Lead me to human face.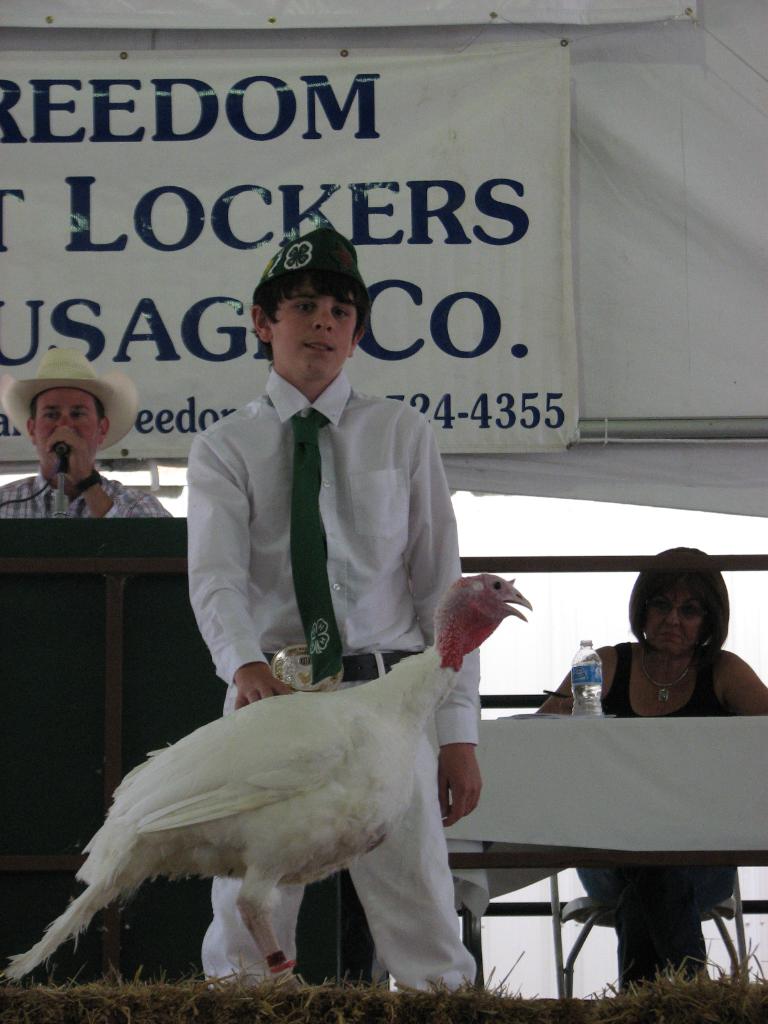
Lead to select_region(653, 589, 706, 666).
